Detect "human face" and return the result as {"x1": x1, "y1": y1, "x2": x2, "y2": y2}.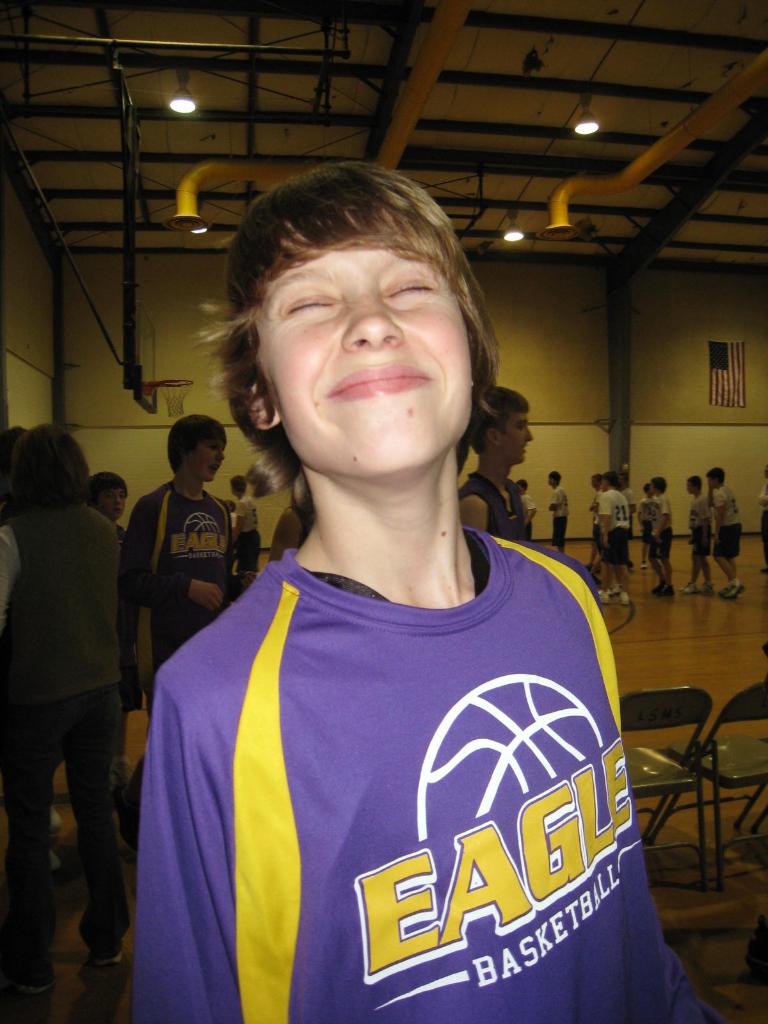
{"x1": 258, "y1": 243, "x2": 475, "y2": 481}.
